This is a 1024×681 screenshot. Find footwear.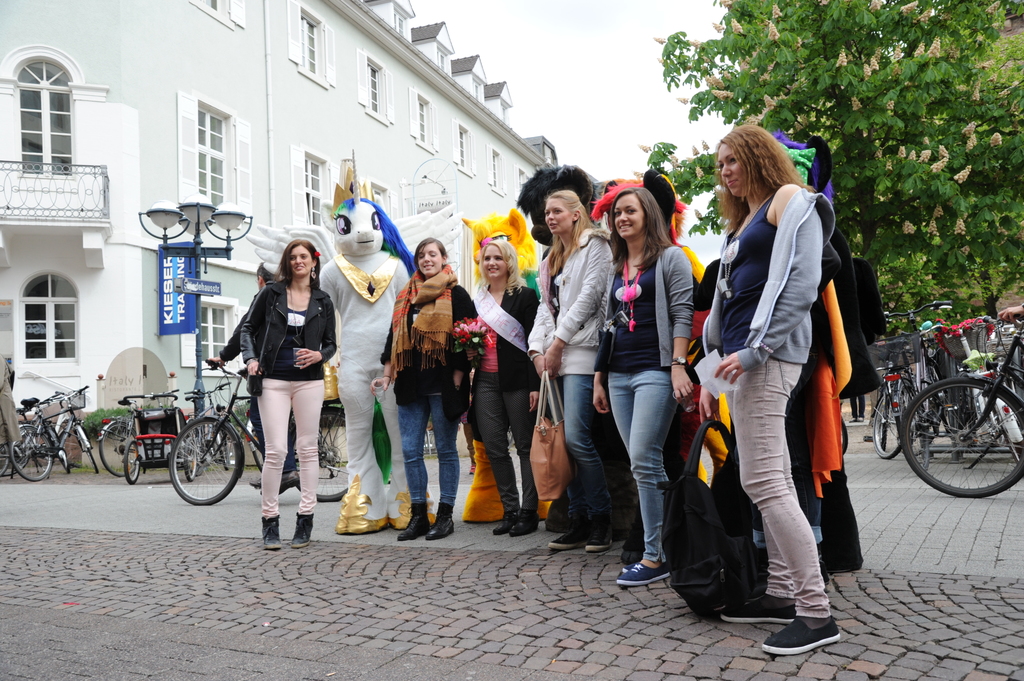
Bounding box: BBox(541, 489, 568, 528).
